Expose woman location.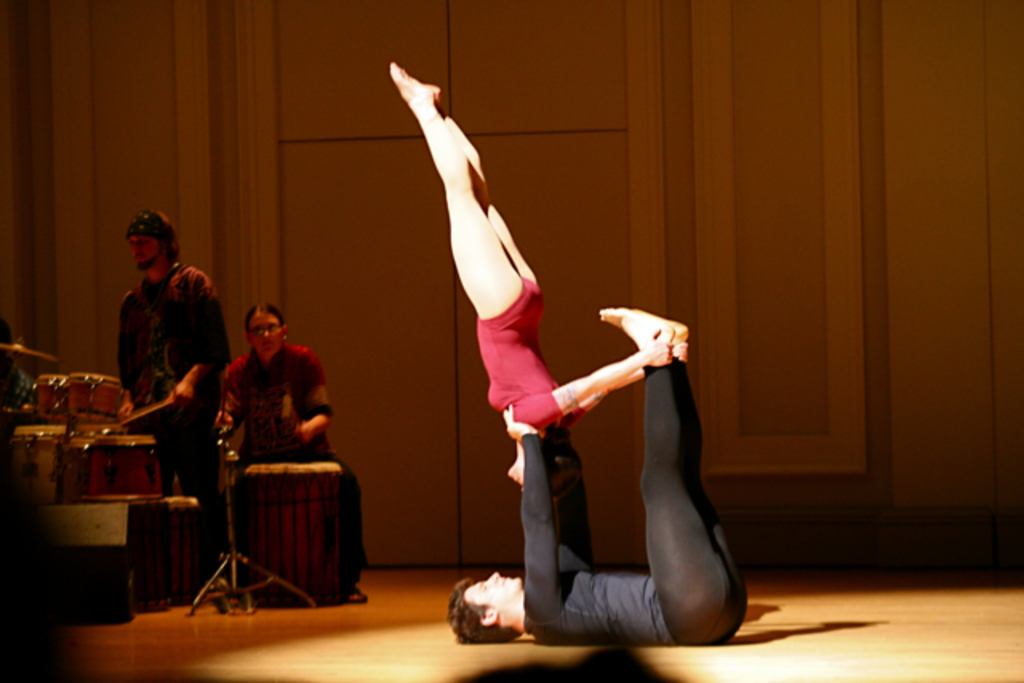
Exposed at x1=386, y1=59, x2=702, y2=507.
